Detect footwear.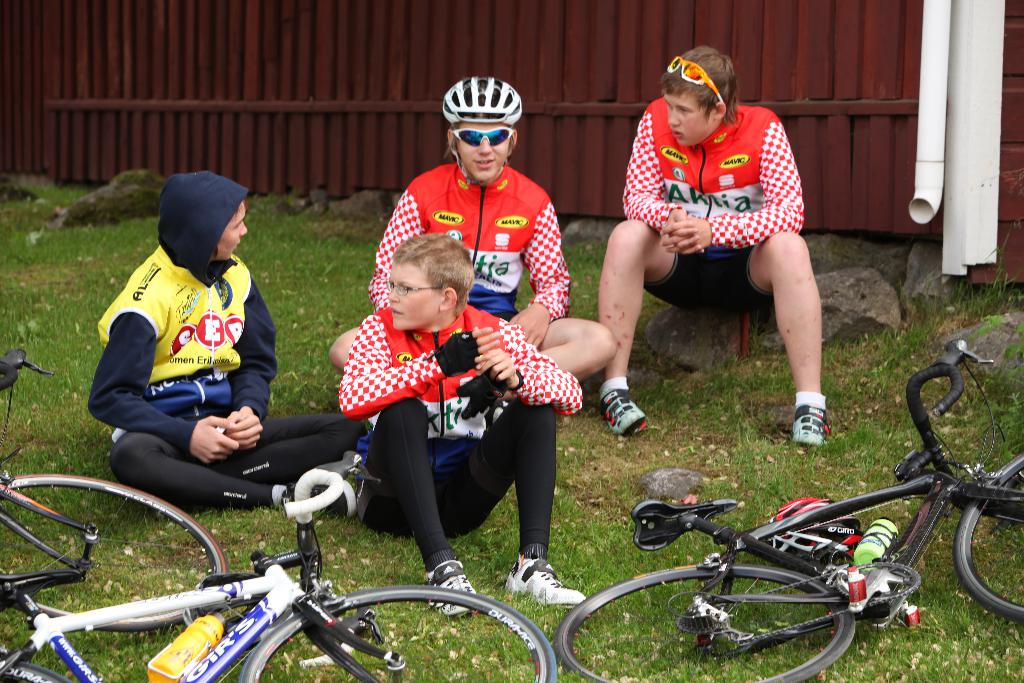
Detected at <region>286, 479, 356, 516</region>.
